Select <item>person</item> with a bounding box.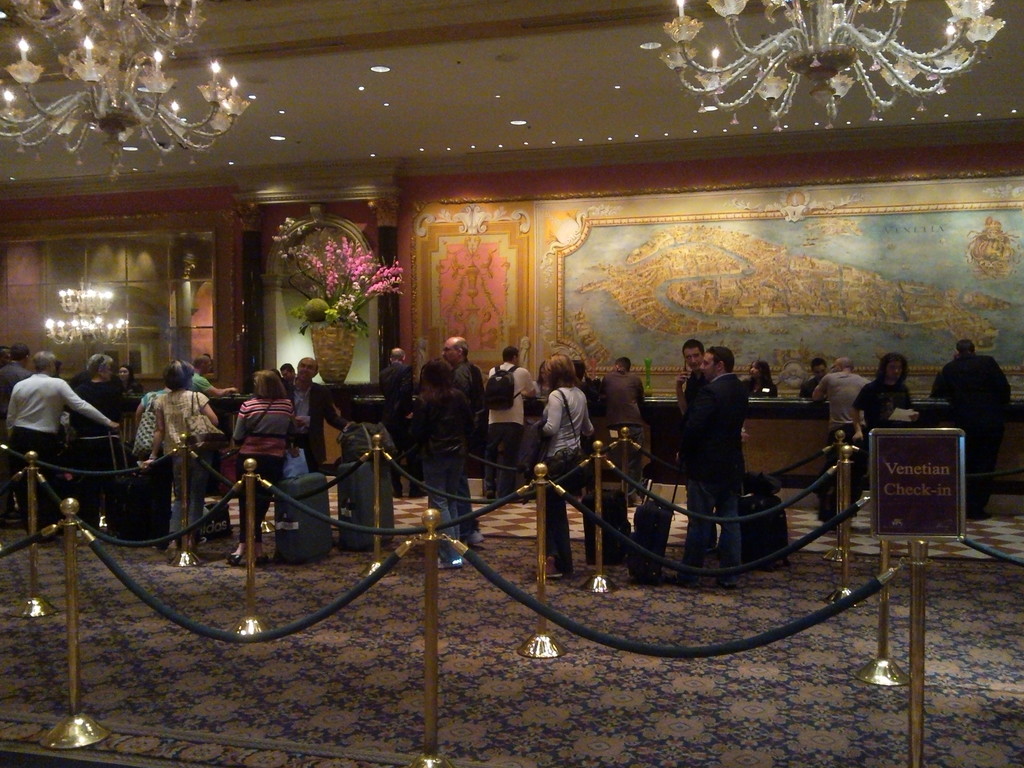
<box>229,365,294,520</box>.
